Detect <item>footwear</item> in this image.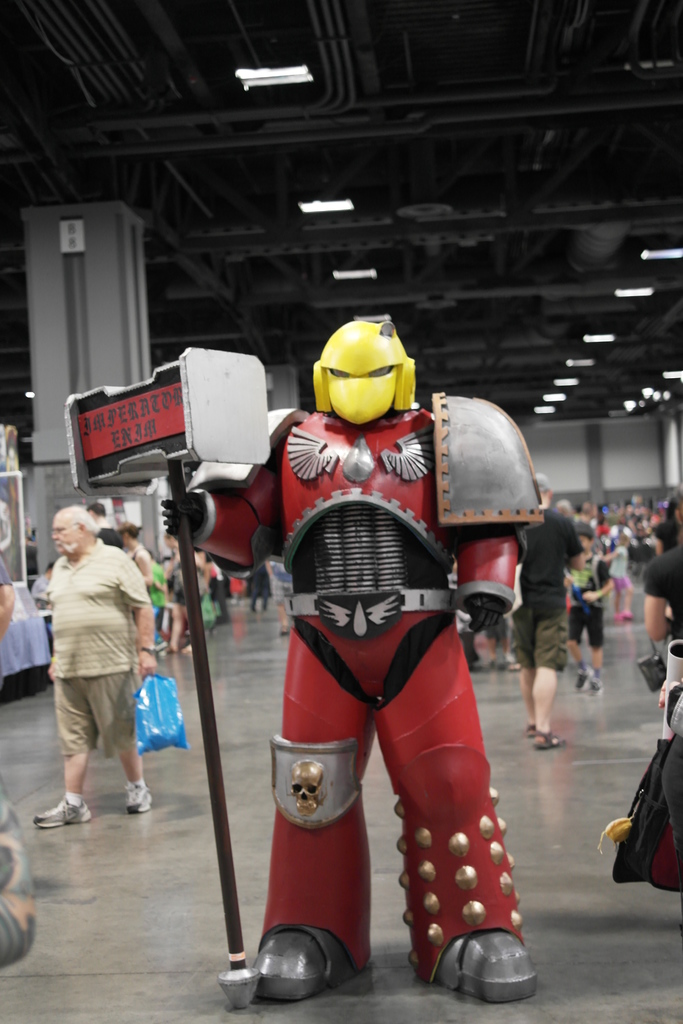
Detection: (515,717,531,744).
